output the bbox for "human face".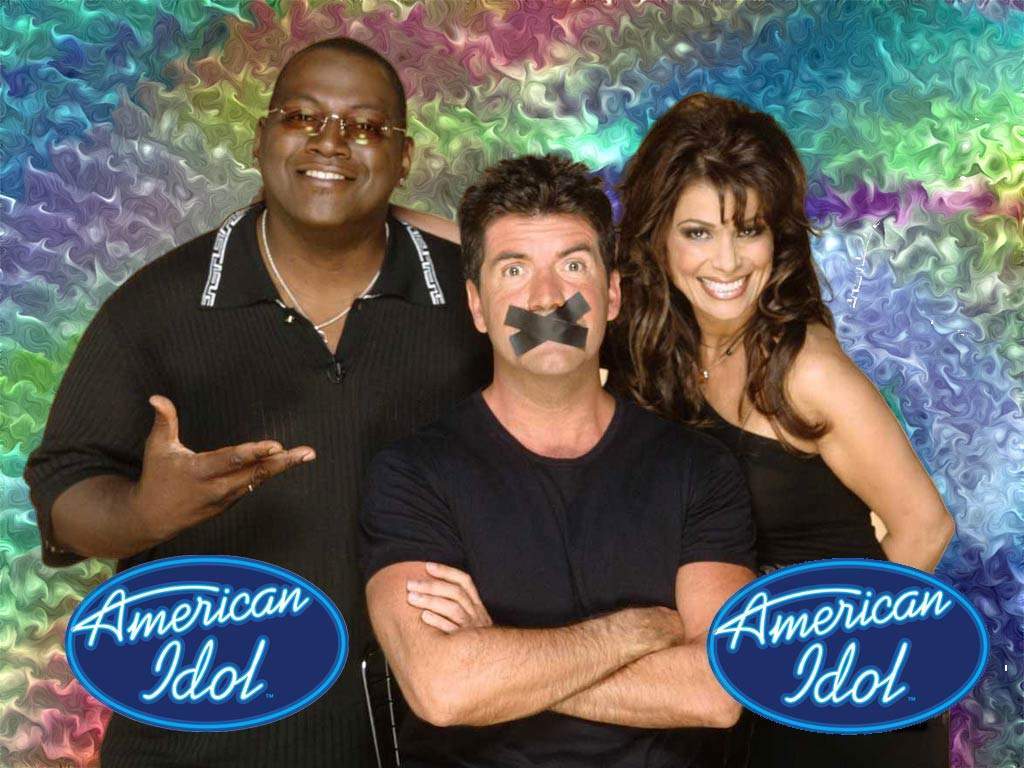
[257,55,398,220].
